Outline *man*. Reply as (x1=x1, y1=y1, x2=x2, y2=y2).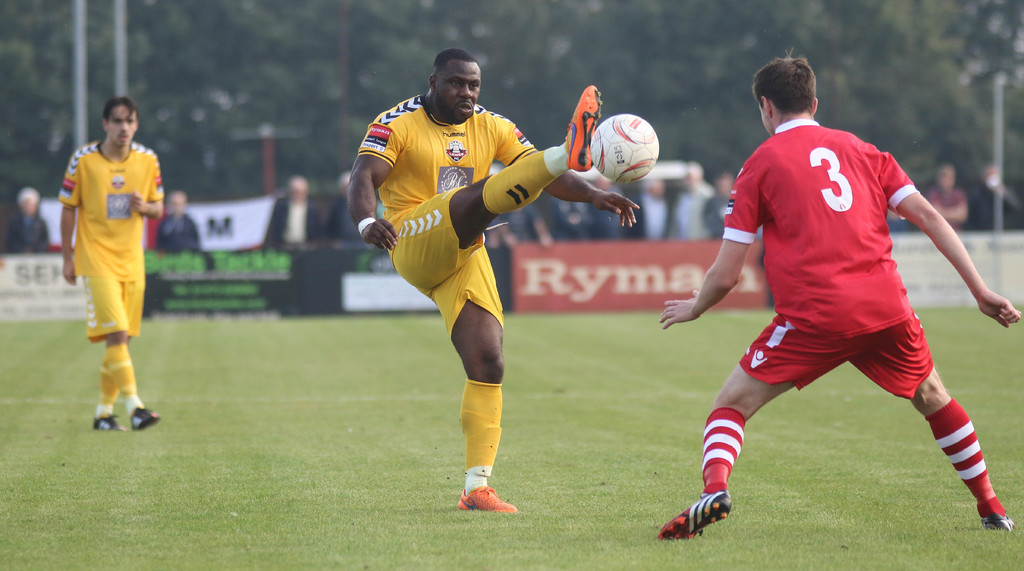
(x1=50, y1=91, x2=169, y2=426).
